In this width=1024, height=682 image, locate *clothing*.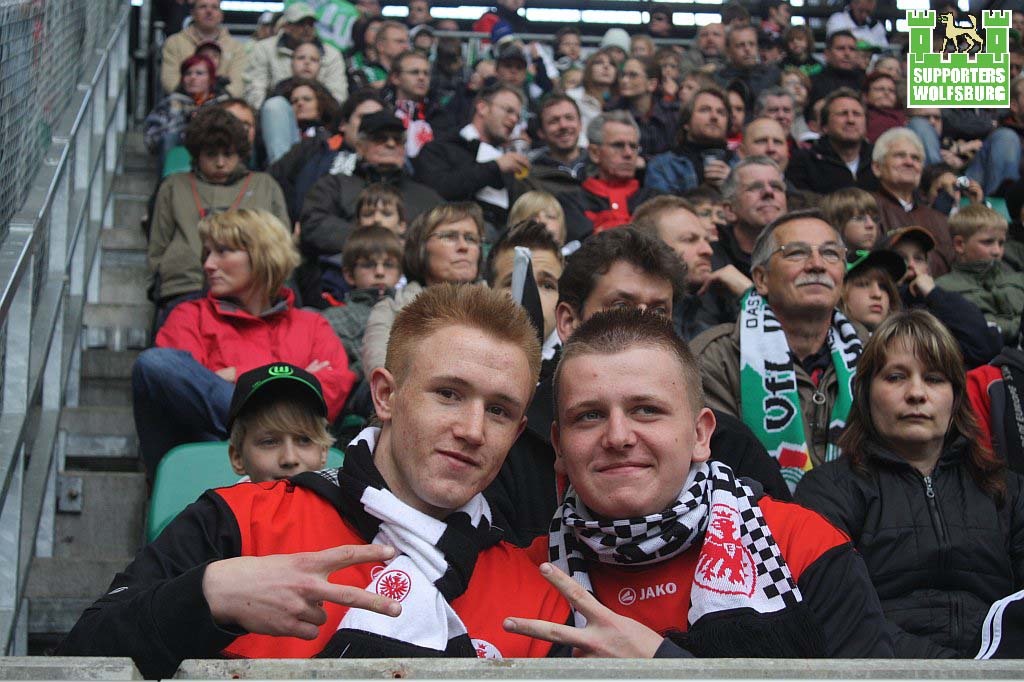
Bounding box: left=258, top=95, right=328, bottom=155.
